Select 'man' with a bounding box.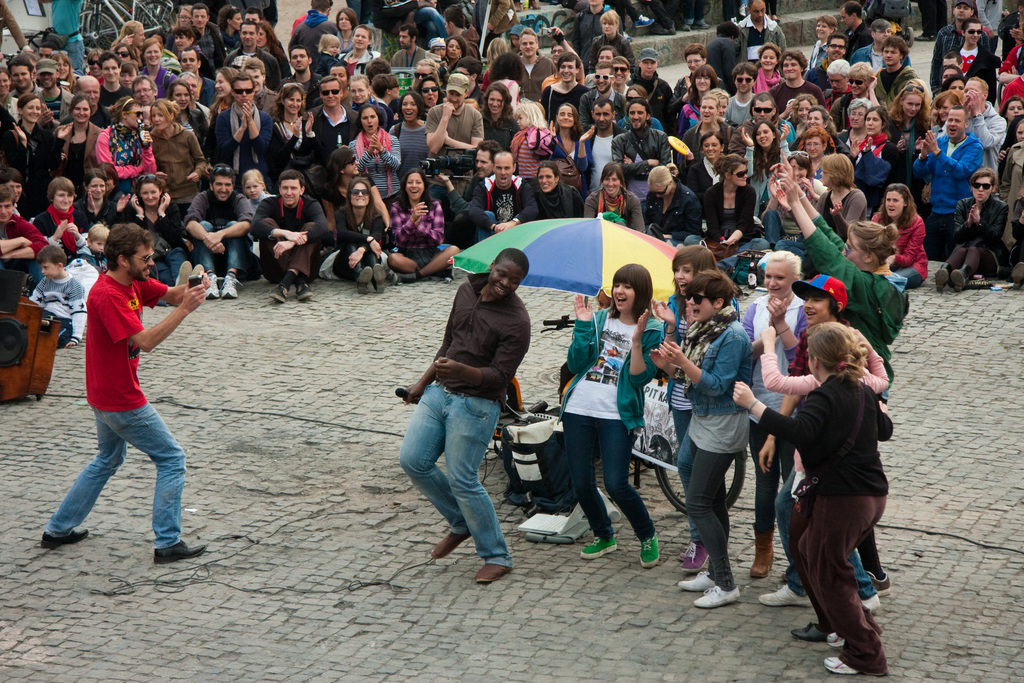
{"left": 391, "top": 26, "right": 429, "bottom": 70}.
